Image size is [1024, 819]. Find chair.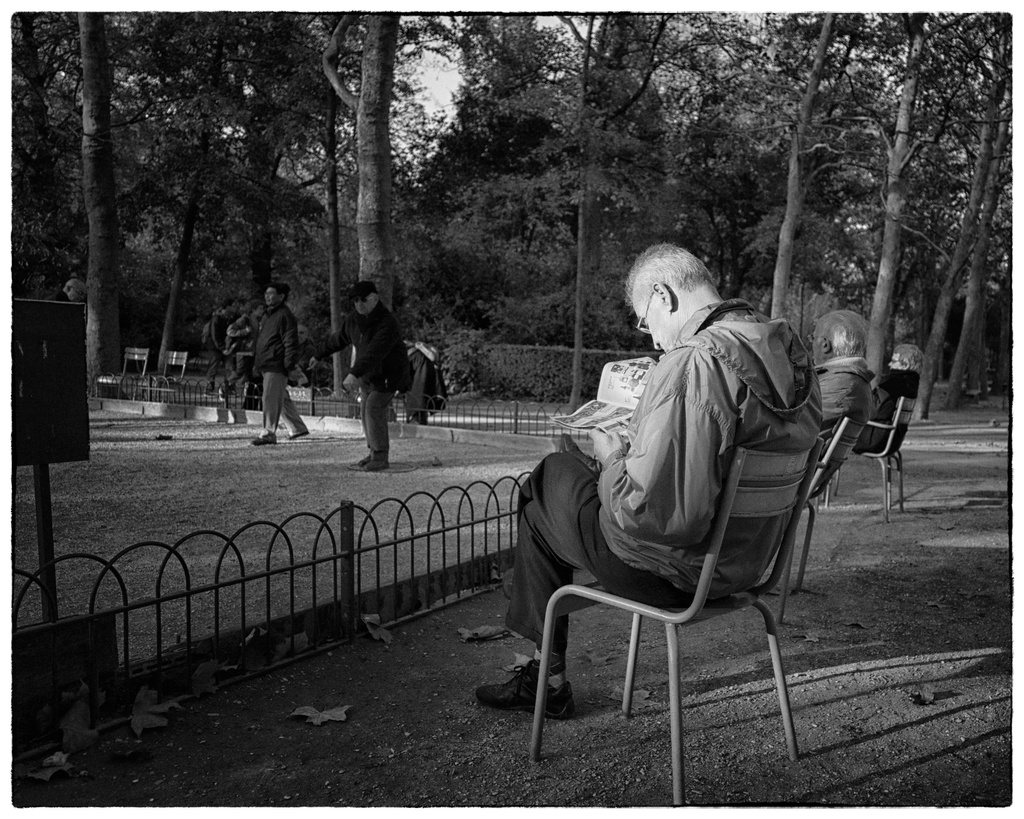
828/394/925/515.
